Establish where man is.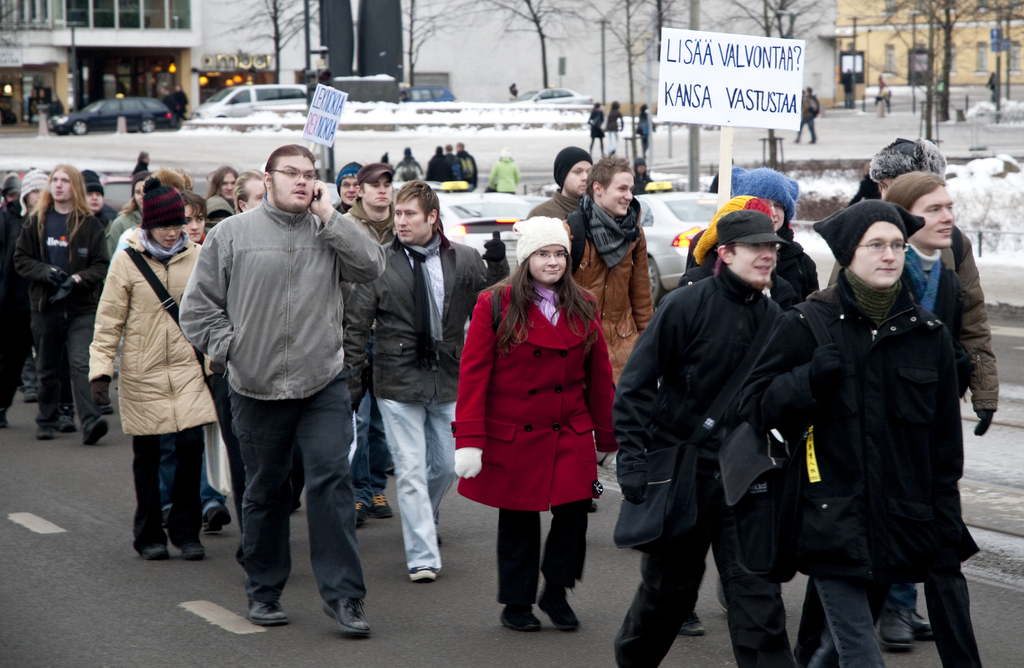
Established at bbox=[525, 145, 594, 218].
